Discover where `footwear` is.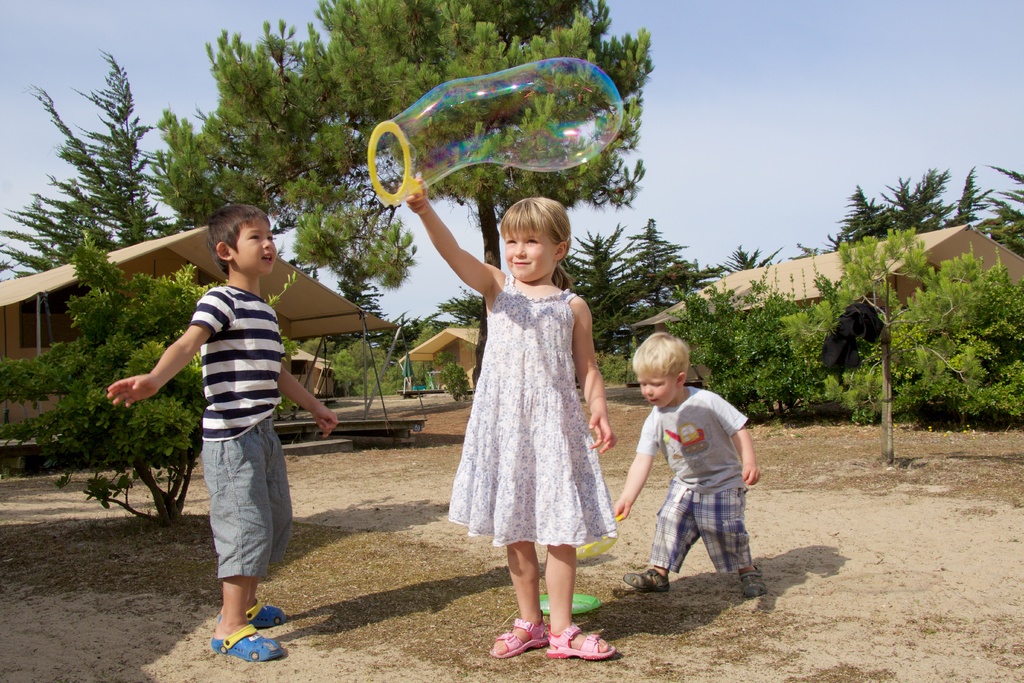
Discovered at region(737, 566, 770, 598).
